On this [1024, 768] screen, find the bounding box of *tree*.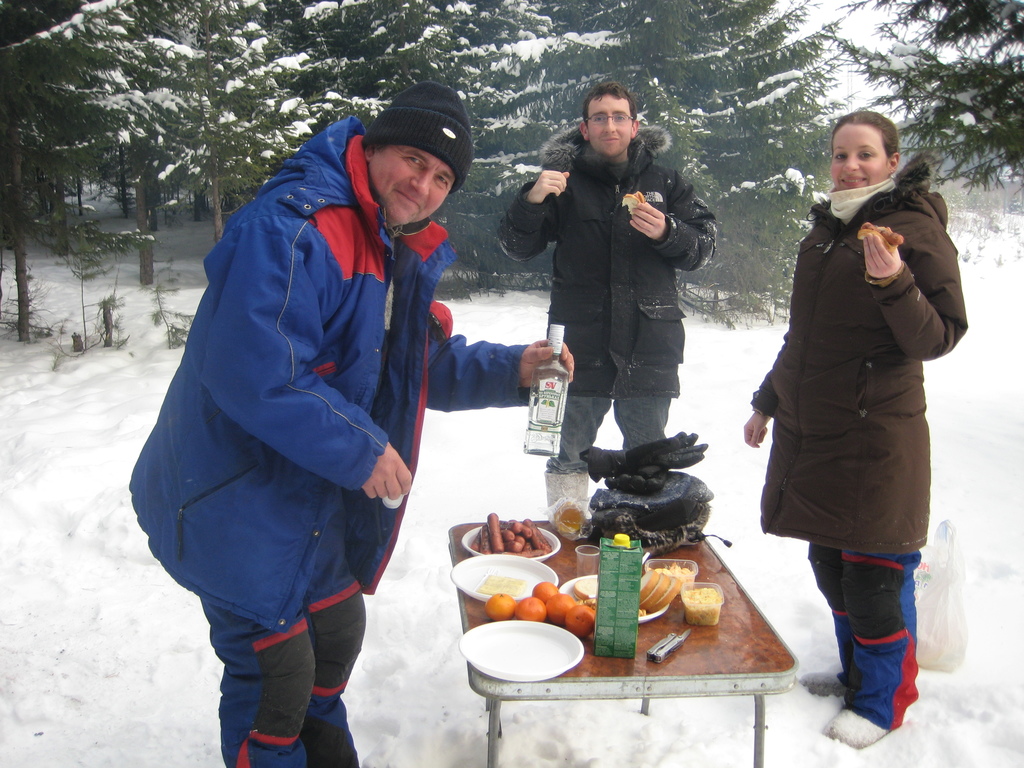
Bounding box: locate(111, 0, 202, 278).
